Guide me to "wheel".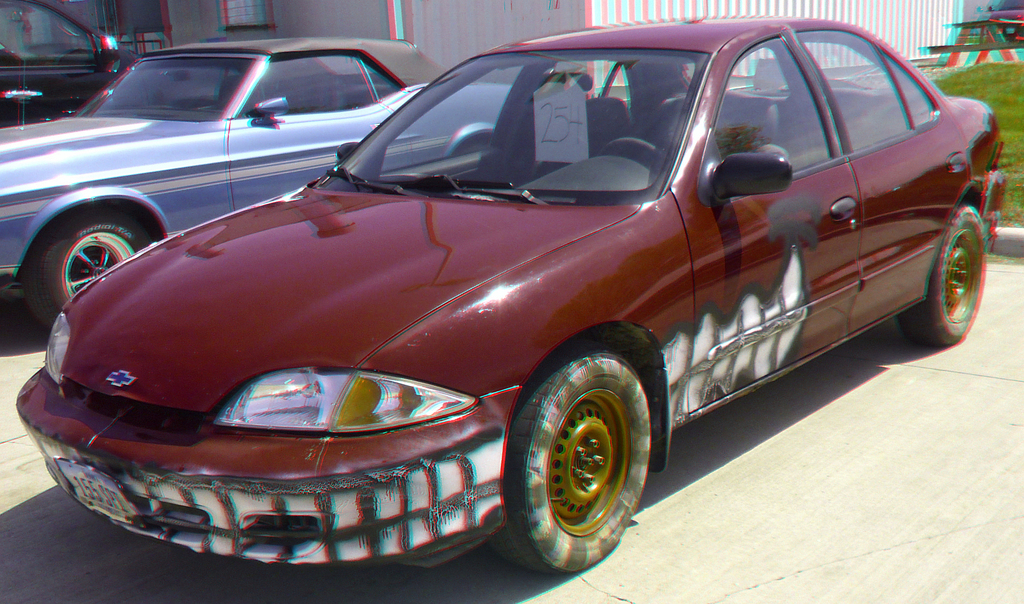
Guidance: region(923, 200, 999, 336).
